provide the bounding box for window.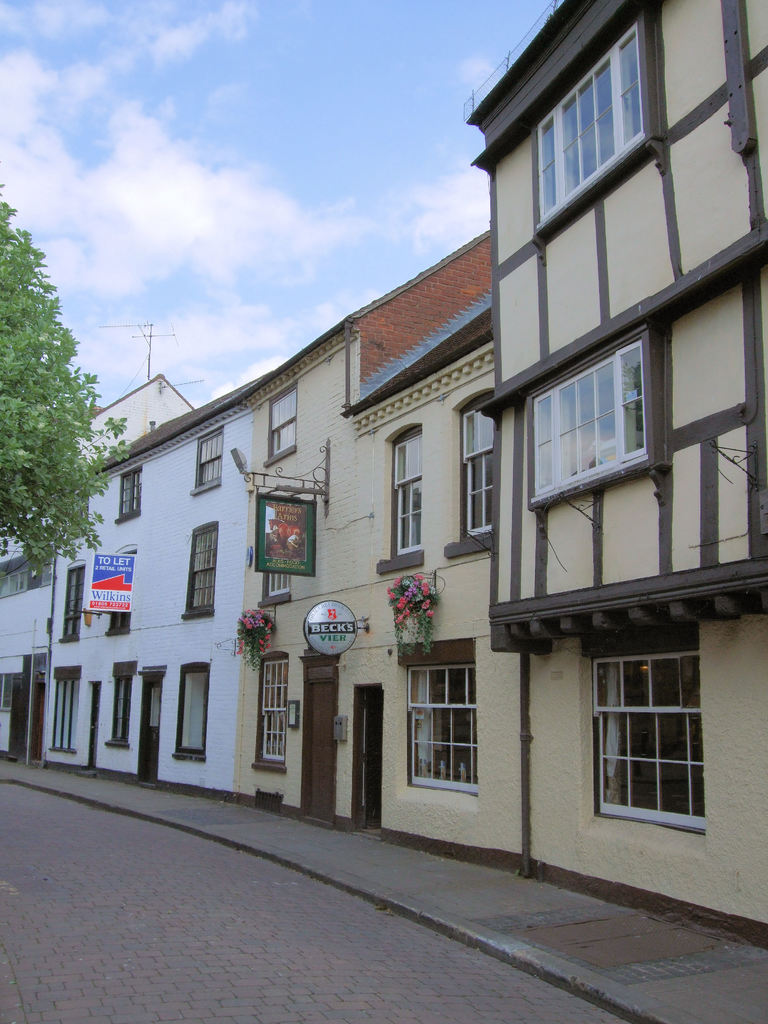
[388,426,436,571].
